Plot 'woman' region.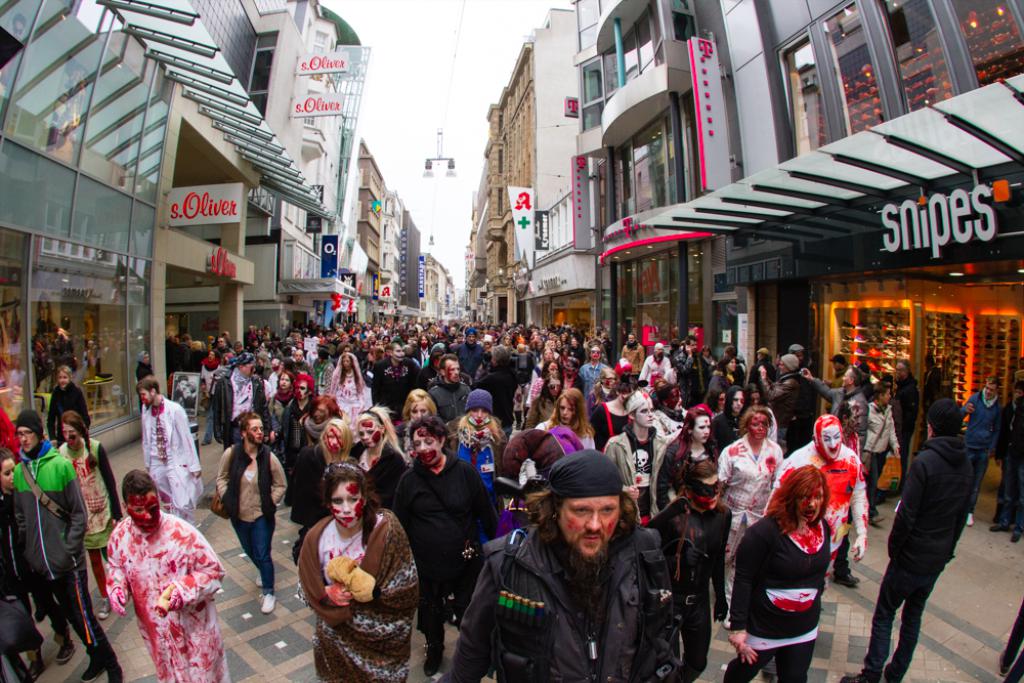
Plotted at box=[327, 348, 368, 409].
